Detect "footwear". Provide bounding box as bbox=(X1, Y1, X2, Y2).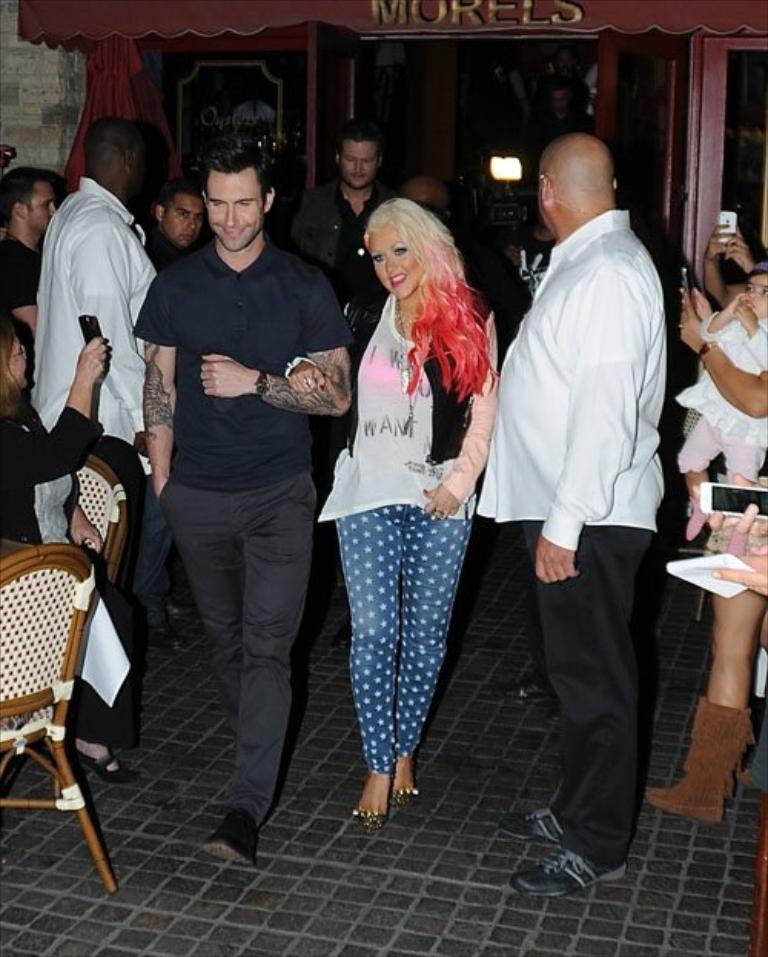
bbox=(68, 740, 141, 783).
